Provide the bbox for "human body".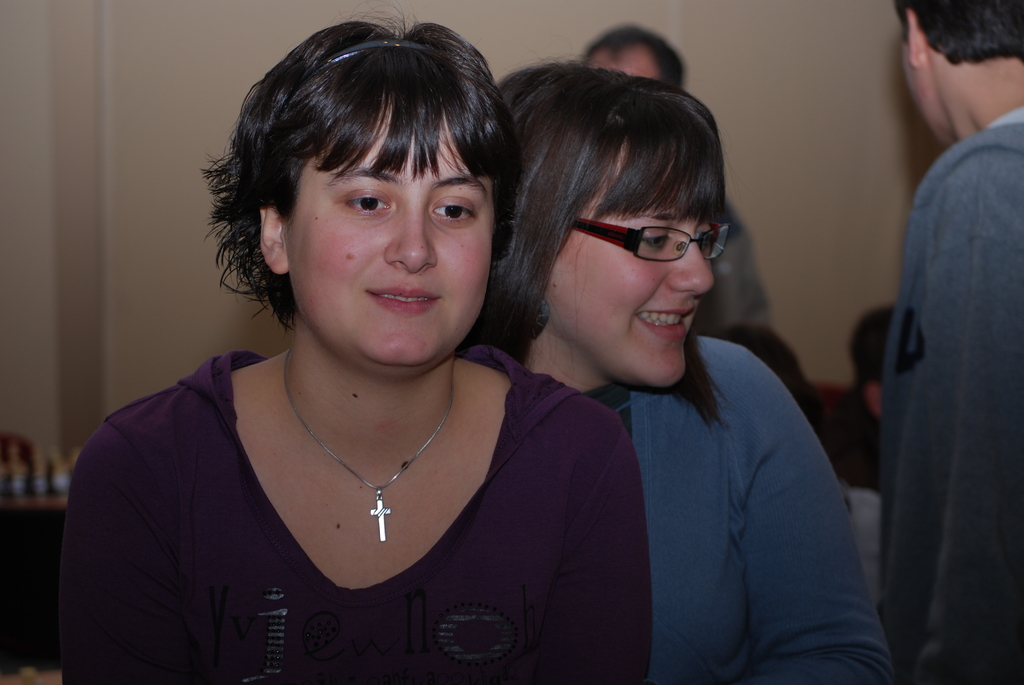
box(469, 50, 889, 684).
